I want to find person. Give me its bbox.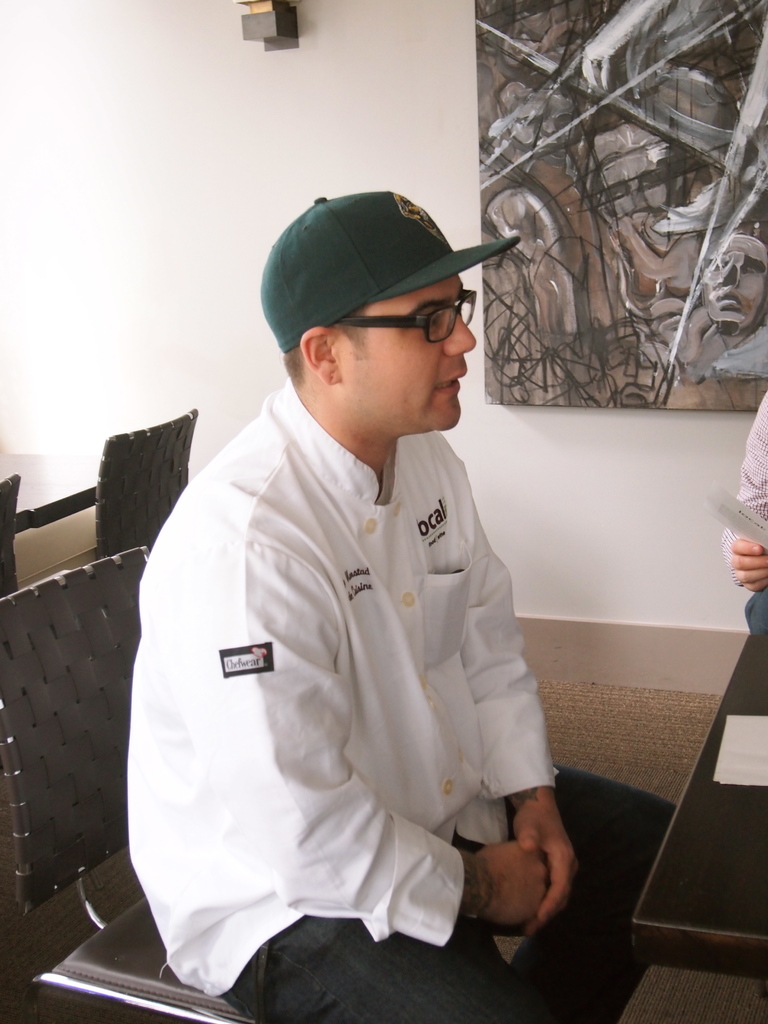
[717,378,767,657].
